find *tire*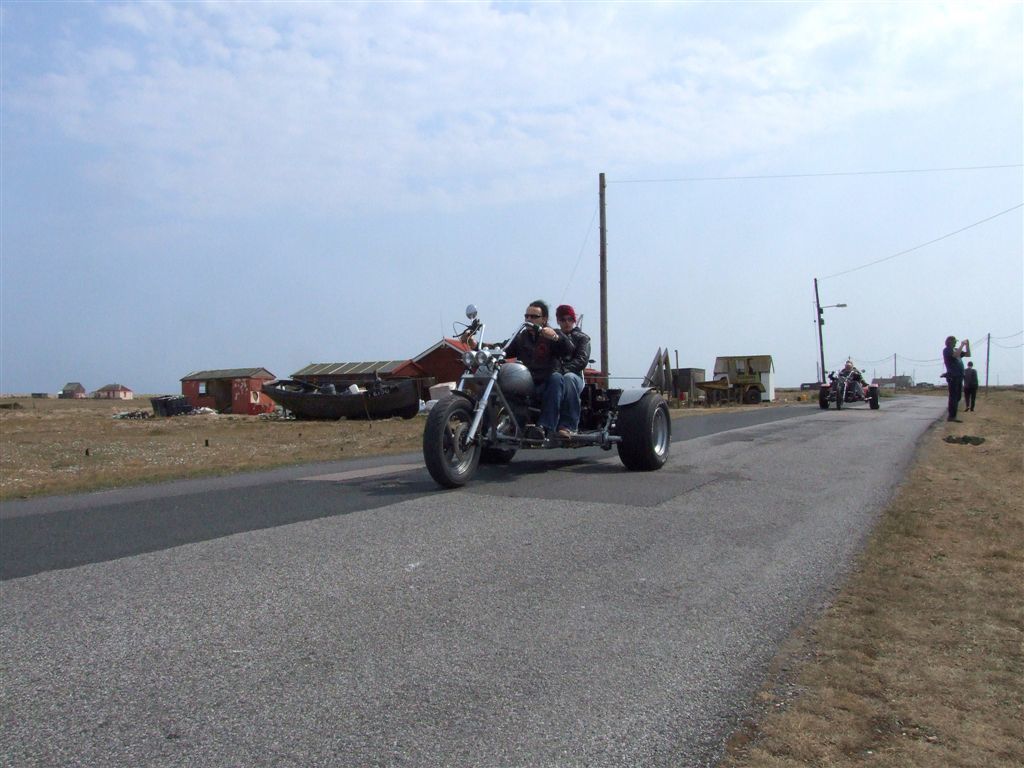
(x1=743, y1=387, x2=764, y2=406)
